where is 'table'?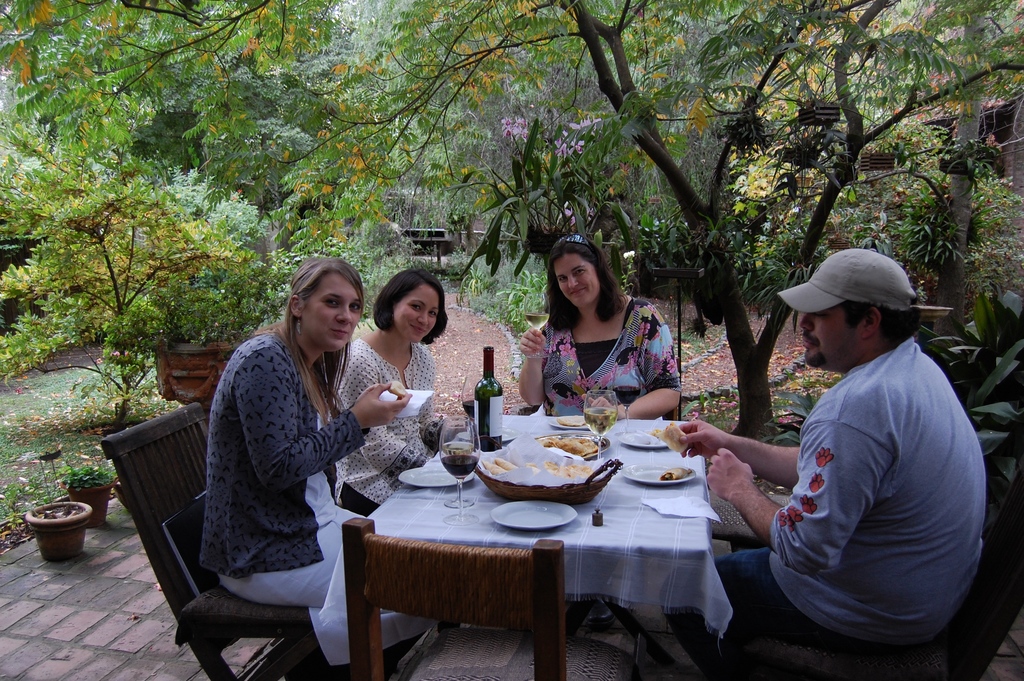
l=328, t=409, r=769, b=671.
